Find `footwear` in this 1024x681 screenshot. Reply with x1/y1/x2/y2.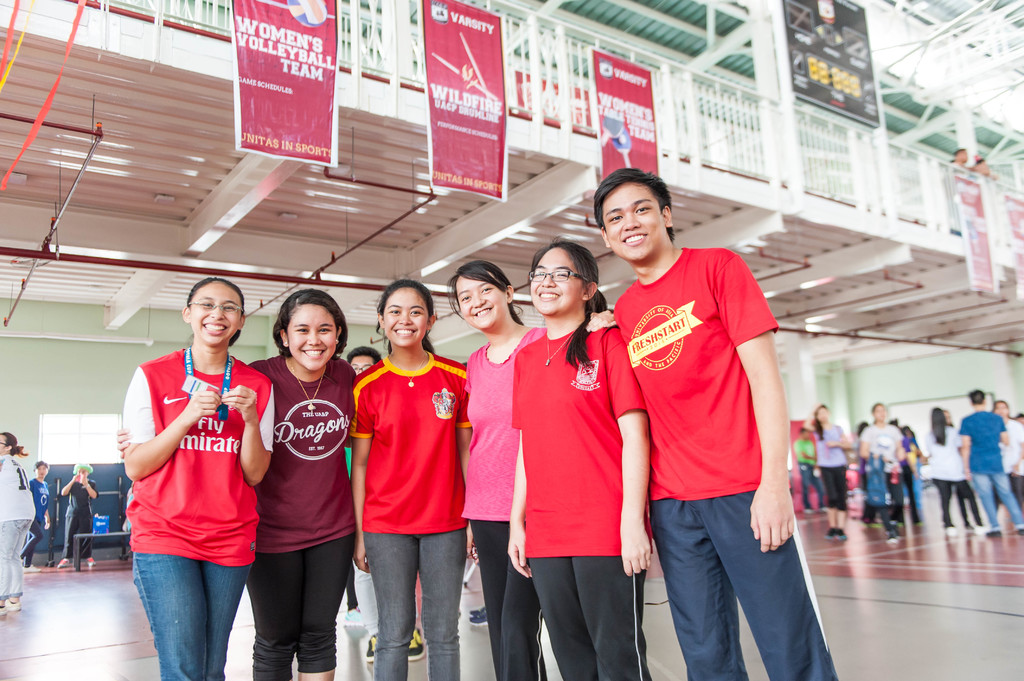
833/528/845/543.
